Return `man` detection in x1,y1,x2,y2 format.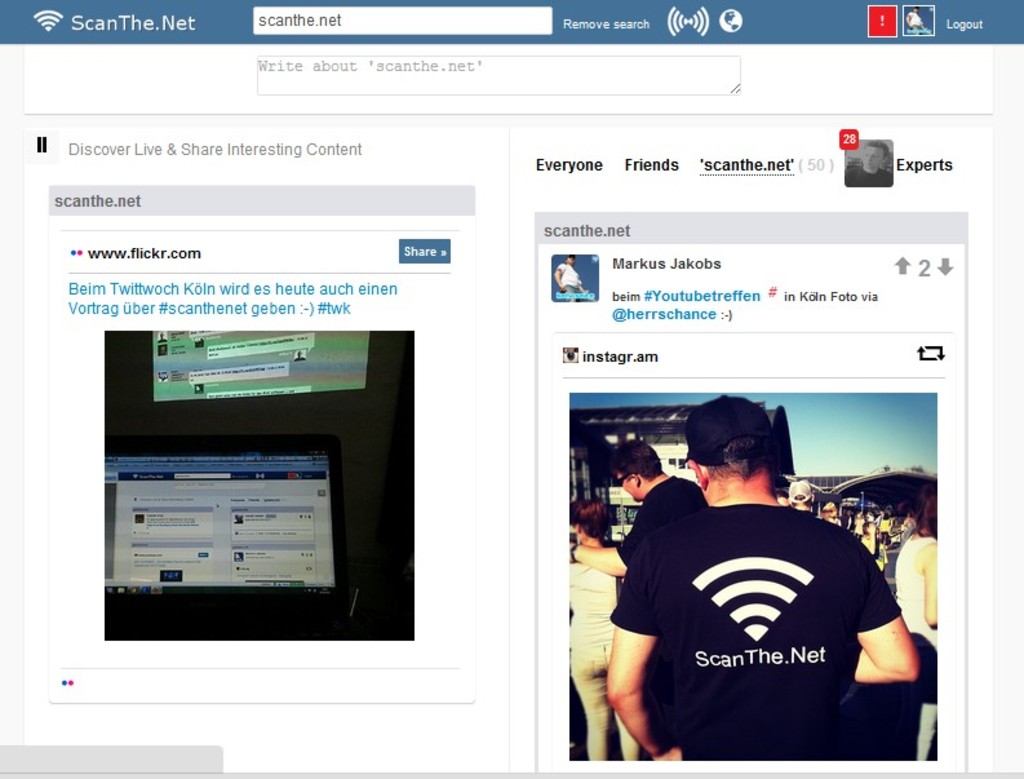
847,137,896,186.
